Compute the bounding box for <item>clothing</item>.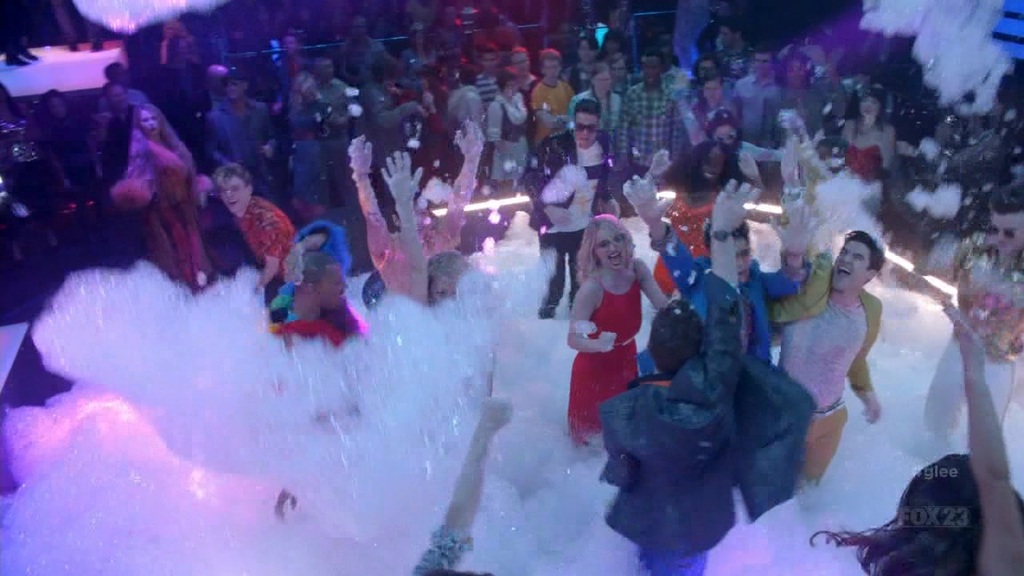
2:110:56:237.
